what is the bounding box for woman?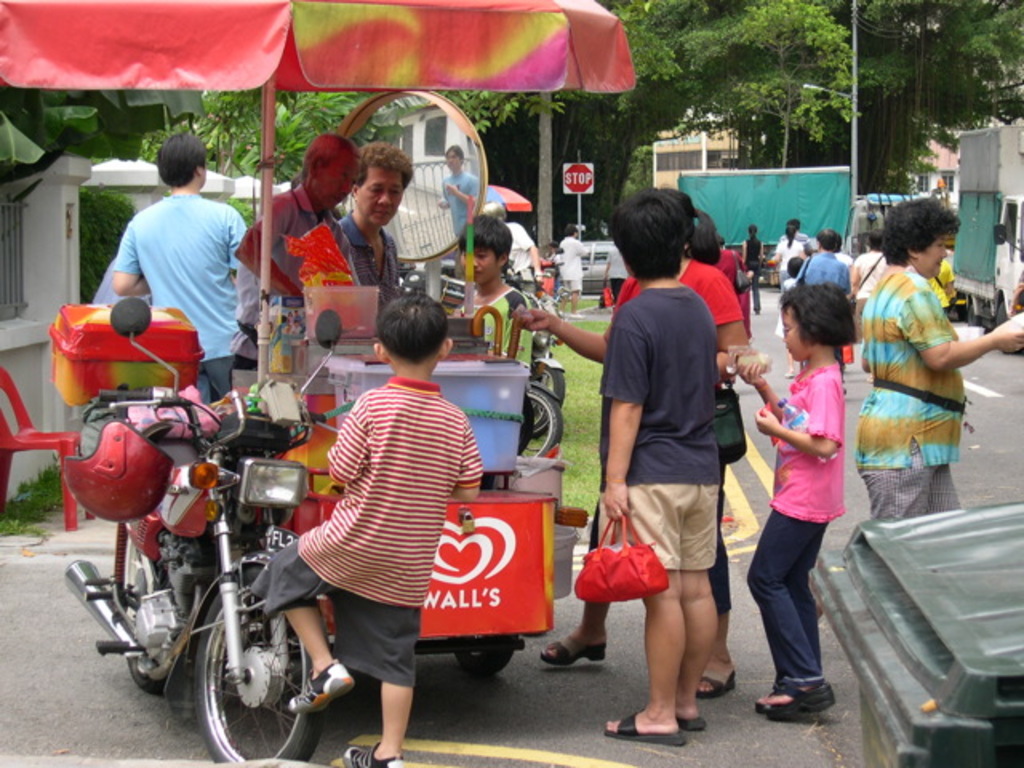
[741, 222, 763, 317].
